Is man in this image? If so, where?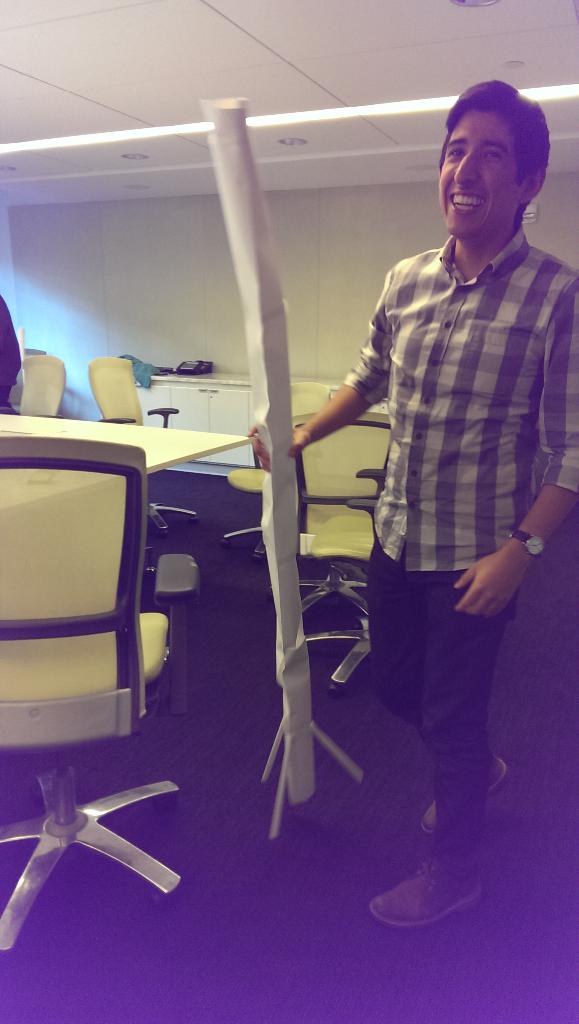
Yes, at x1=261, y1=106, x2=555, y2=919.
